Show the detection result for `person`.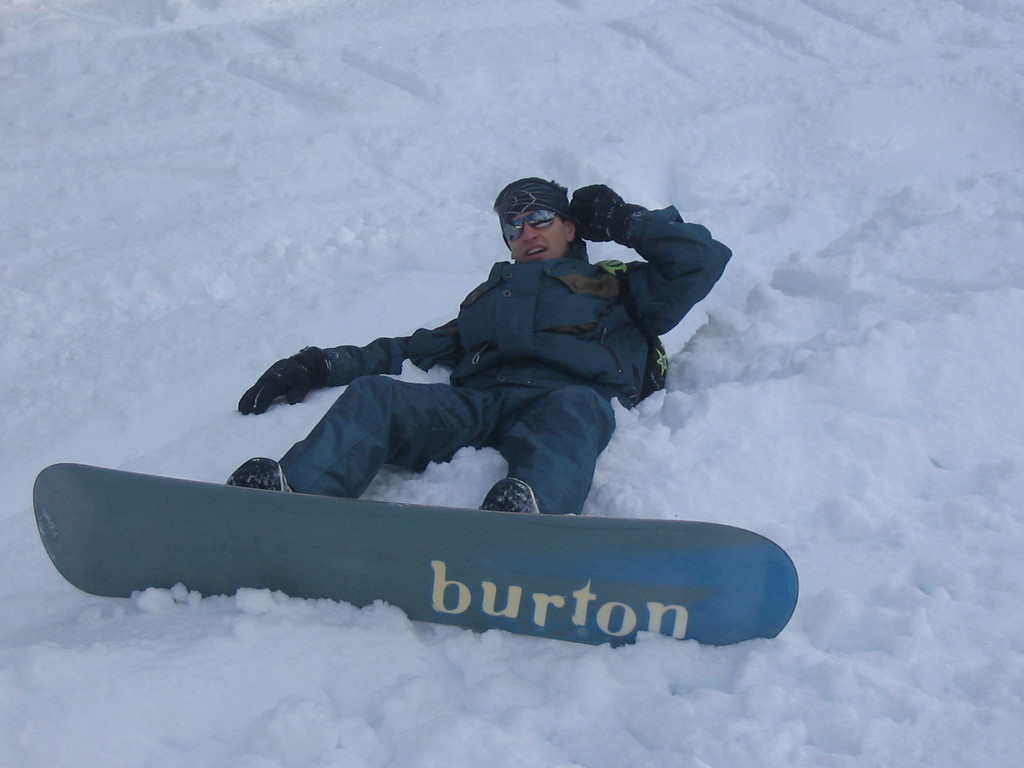
(x1=218, y1=175, x2=737, y2=516).
